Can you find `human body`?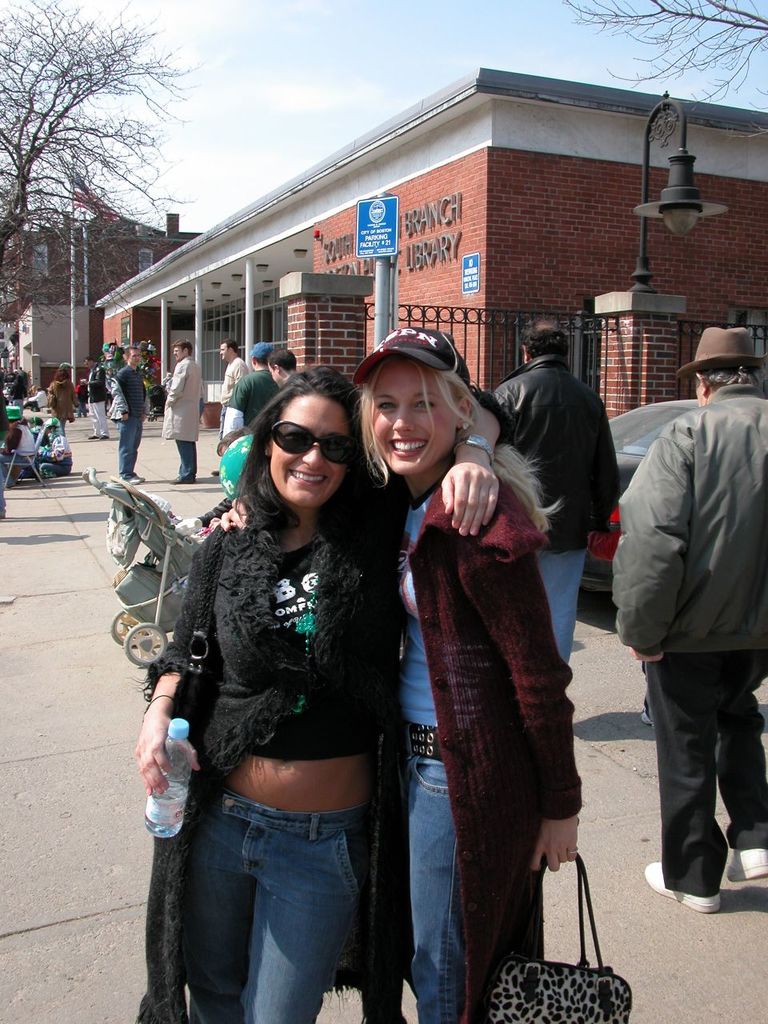
Yes, bounding box: (left=218, top=344, right=282, bottom=457).
